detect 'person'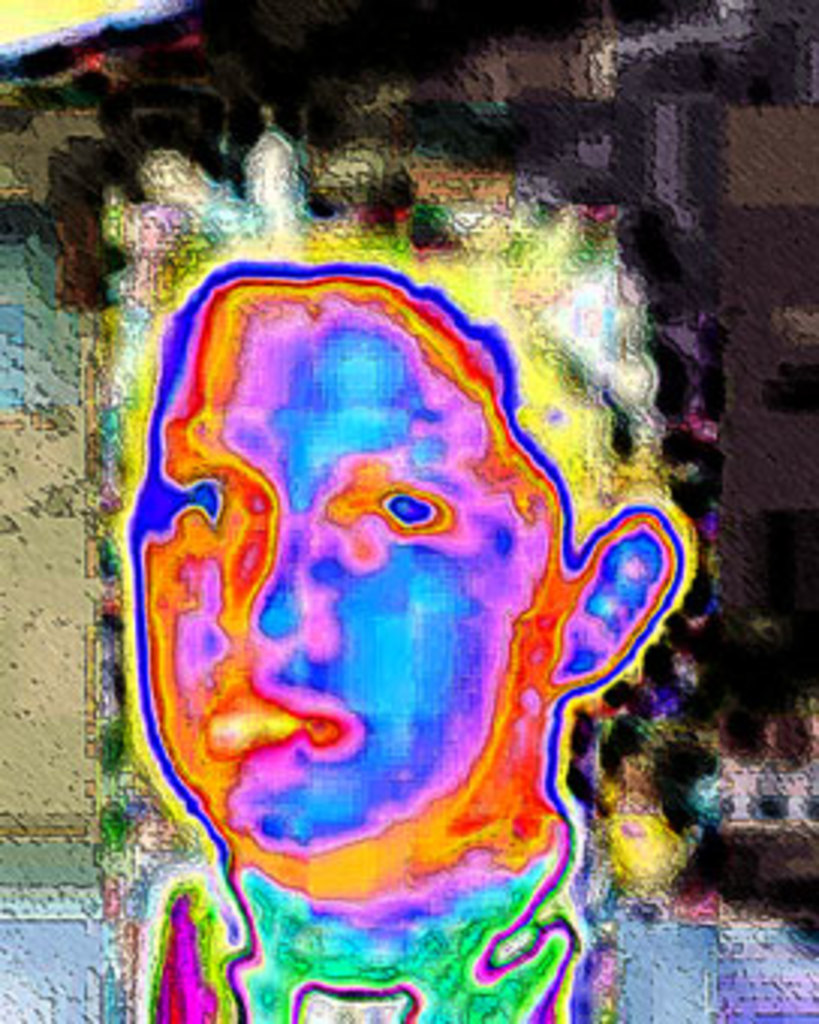
[99, 211, 684, 967]
